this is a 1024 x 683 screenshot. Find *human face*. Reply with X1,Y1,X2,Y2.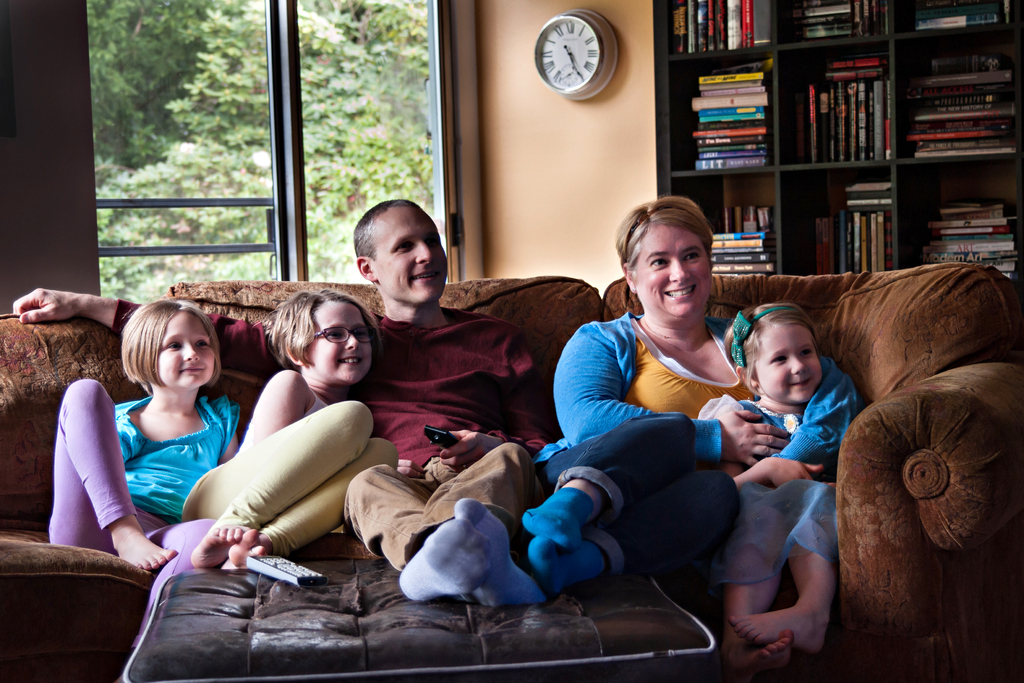
757,321,826,404.
